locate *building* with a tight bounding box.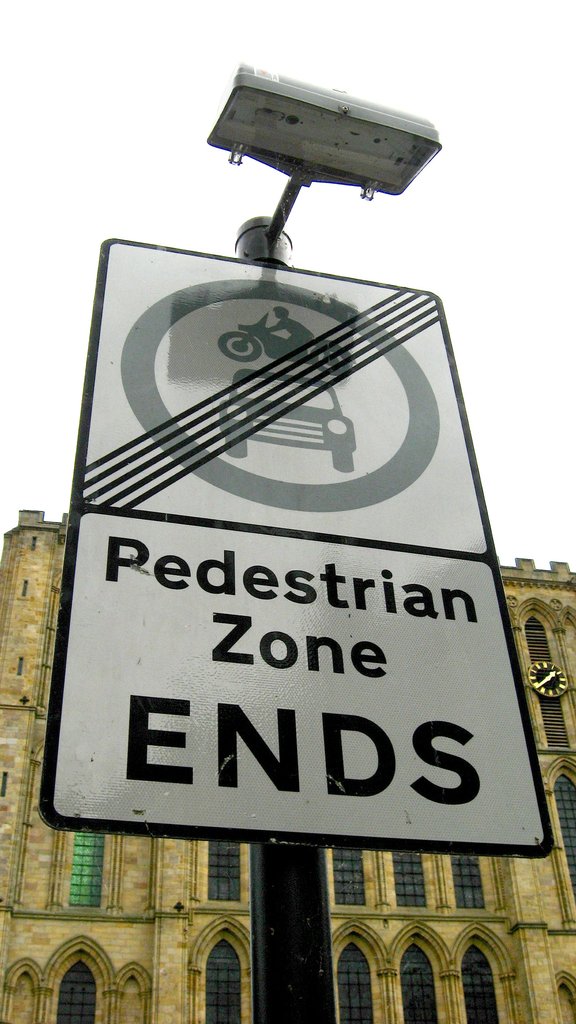
x1=0, y1=509, x2=575, y2=1023.
